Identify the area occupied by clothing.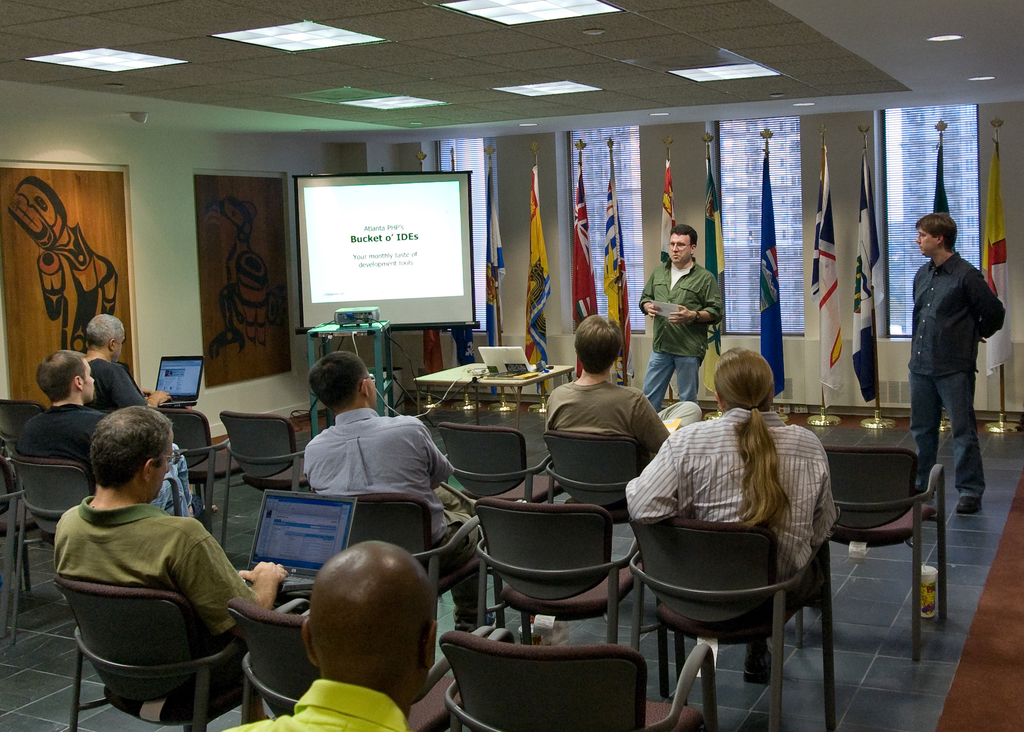
Area: Rect(624, 348, 838, 573).
